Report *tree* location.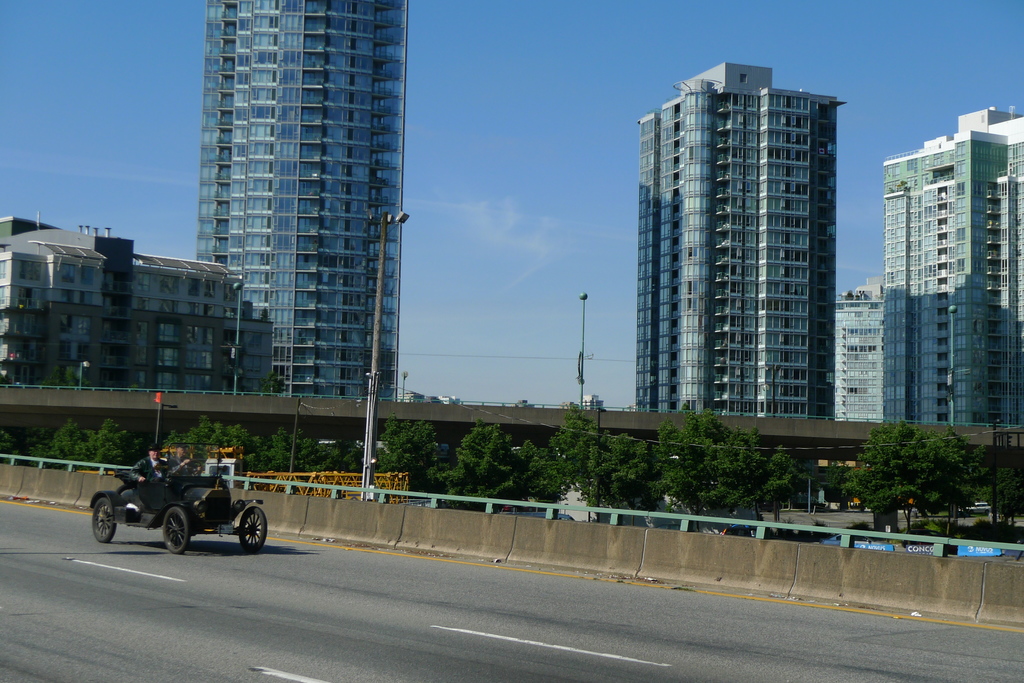
Report: locate(989, 457, 1023, 512).
